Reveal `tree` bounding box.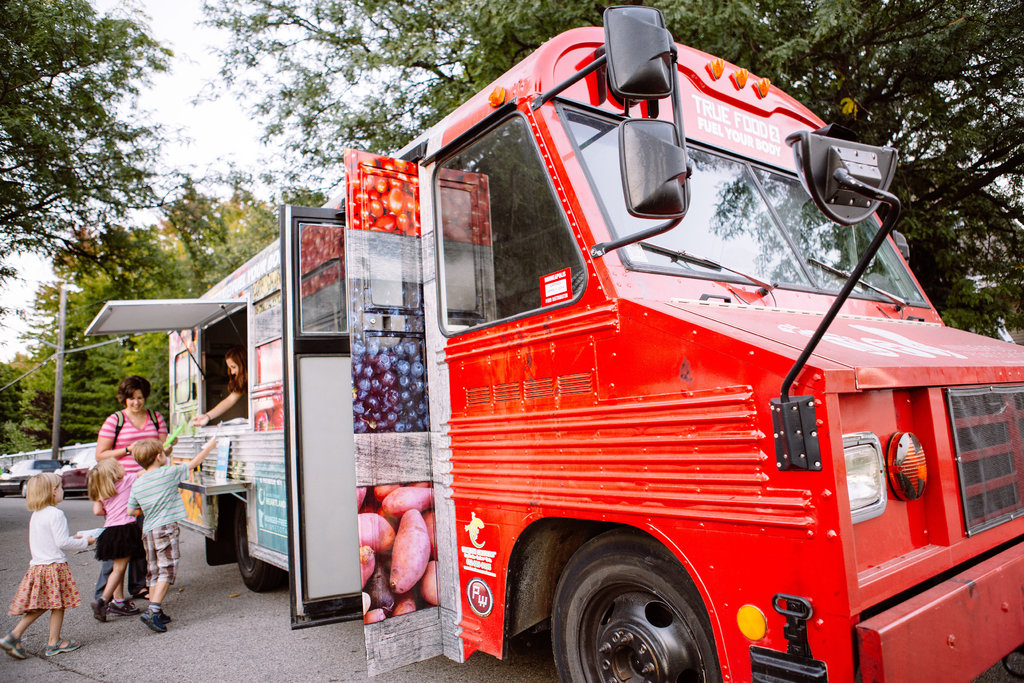
Revealed: BBox(191, 0, 1023, 345).
